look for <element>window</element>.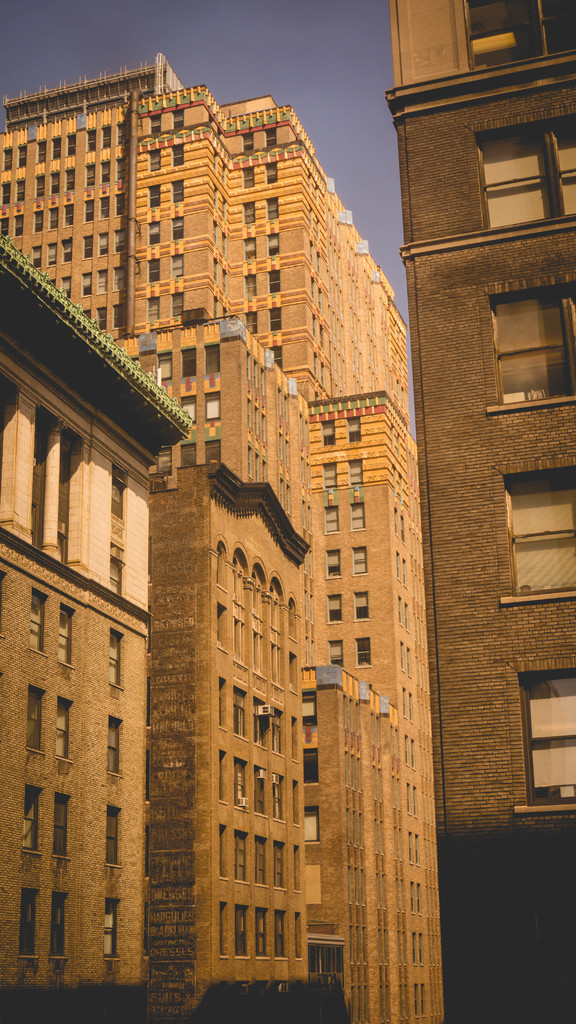
Found: BBox(181, 398, 200, 426).
